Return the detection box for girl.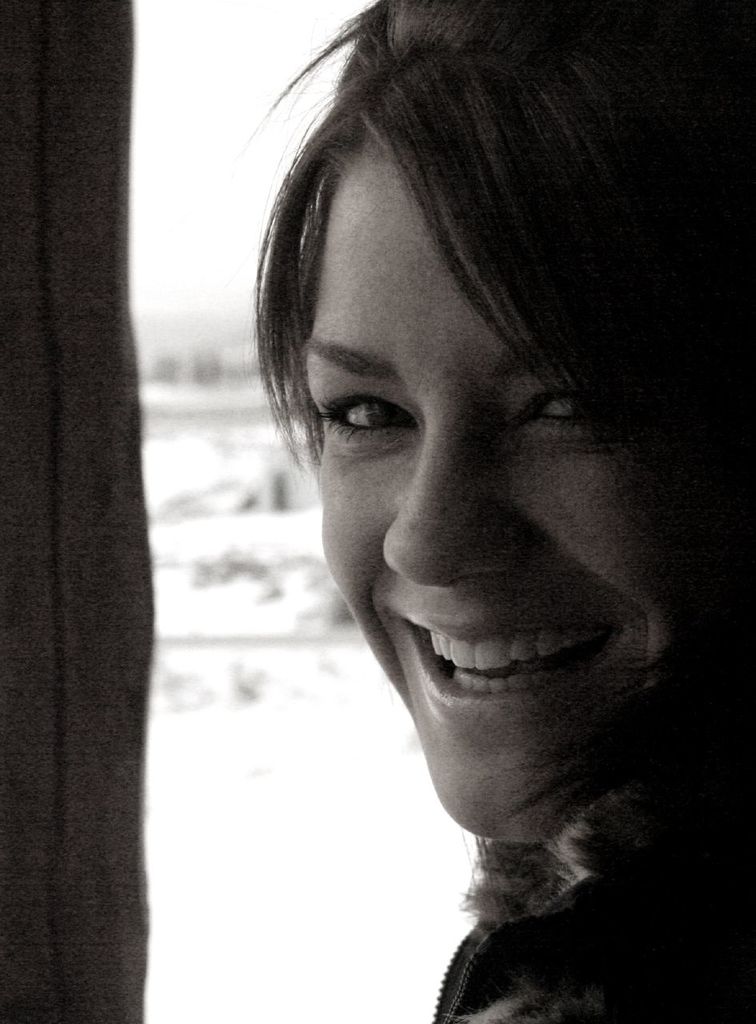
[234, 0, 755, 1023].
